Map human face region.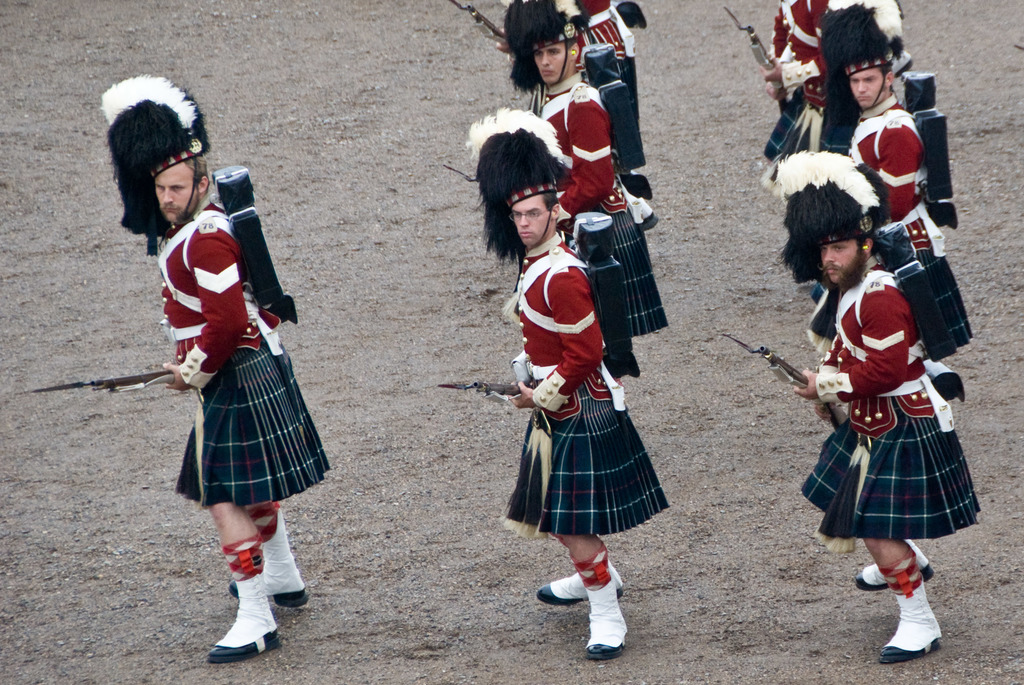
Mapped to crop(532, 47, 570, 84).
